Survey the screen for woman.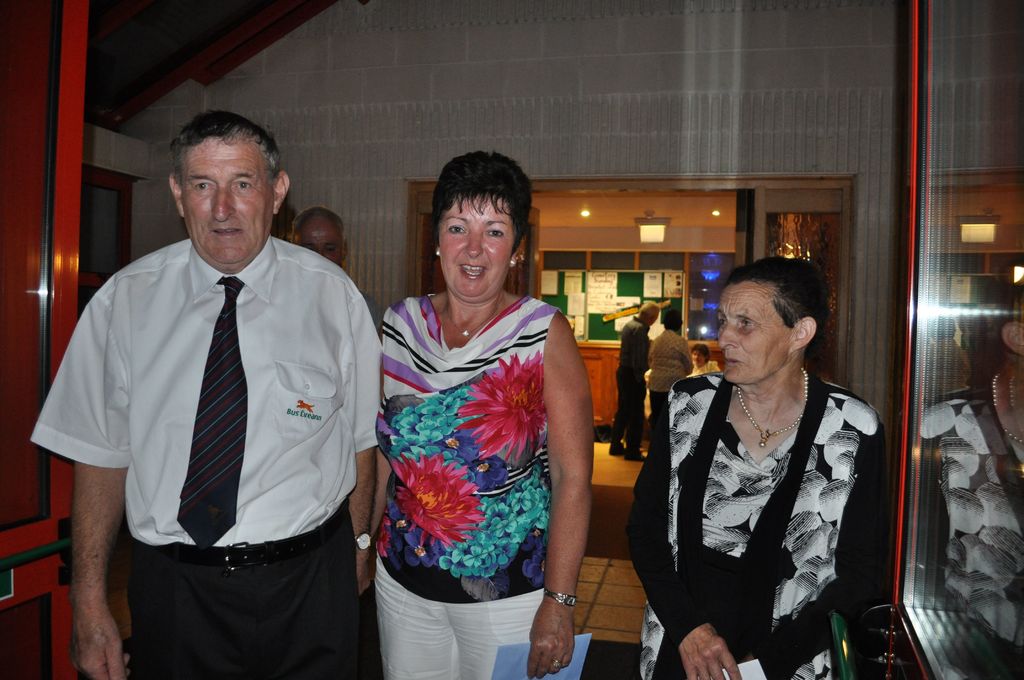
Survey found: 651 255 886 672.
